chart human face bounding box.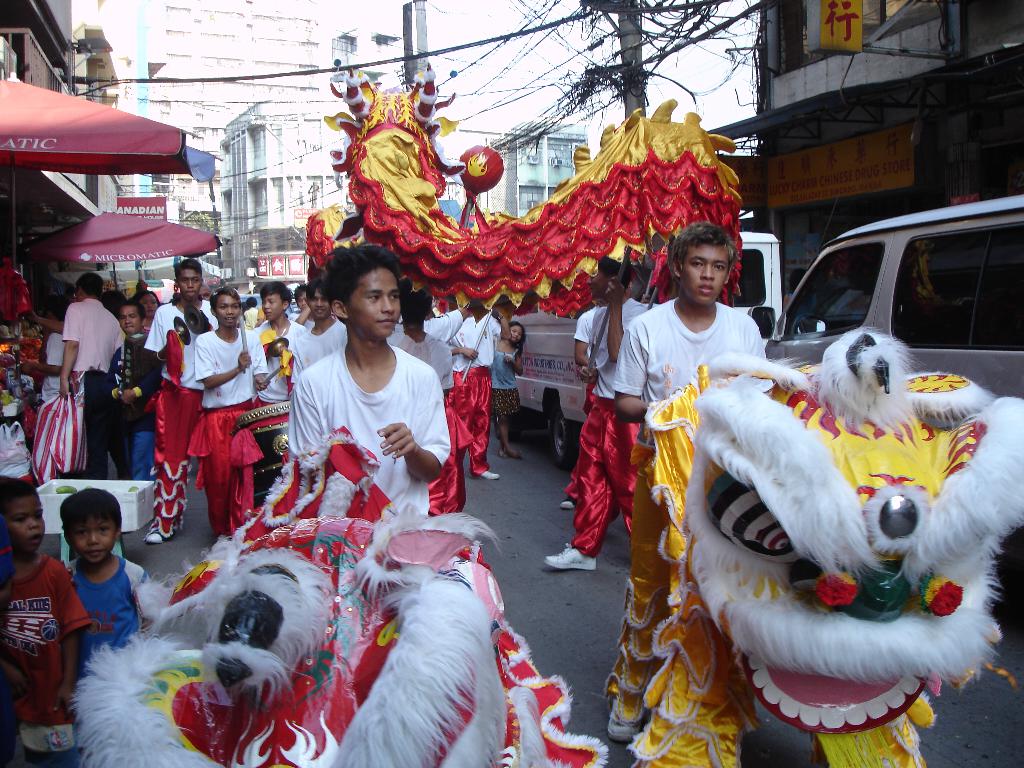
Charted: bbox=[2, 498, 45, 547].
